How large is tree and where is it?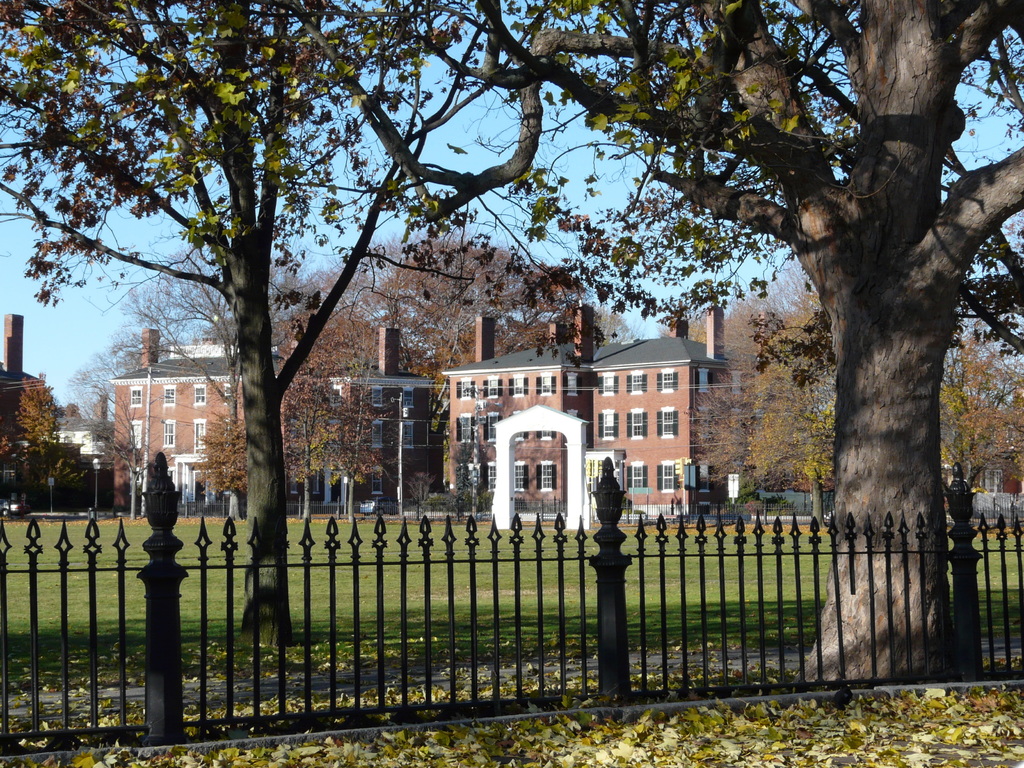
Bounding box: box=[349, 231, 460, 372].
